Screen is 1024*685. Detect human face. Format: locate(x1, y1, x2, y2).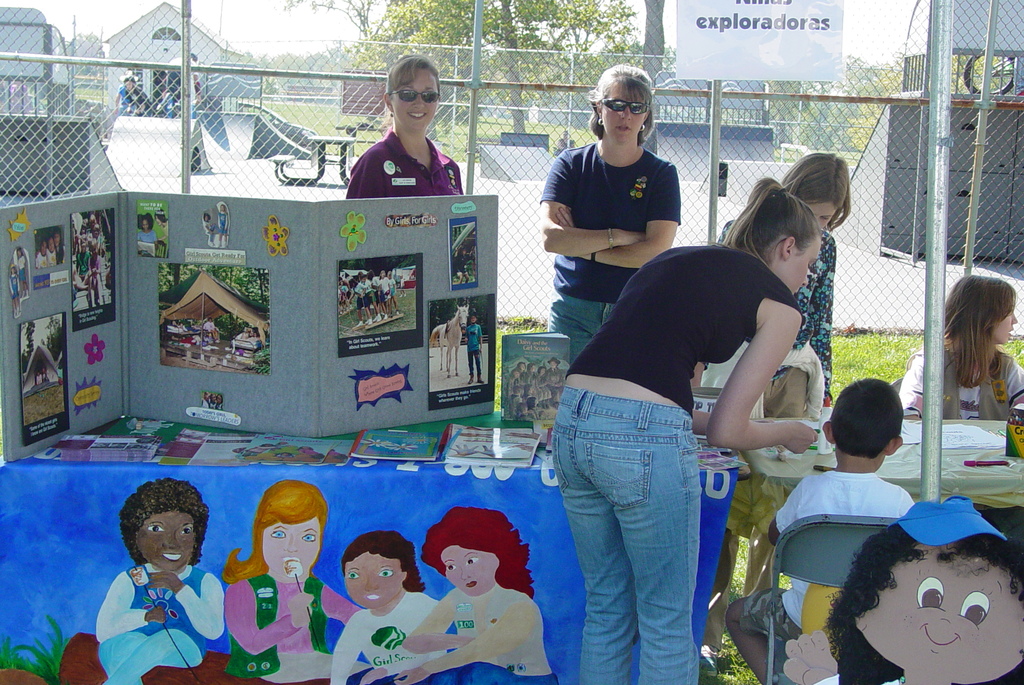
locate(985, 285, 1023, 341).
